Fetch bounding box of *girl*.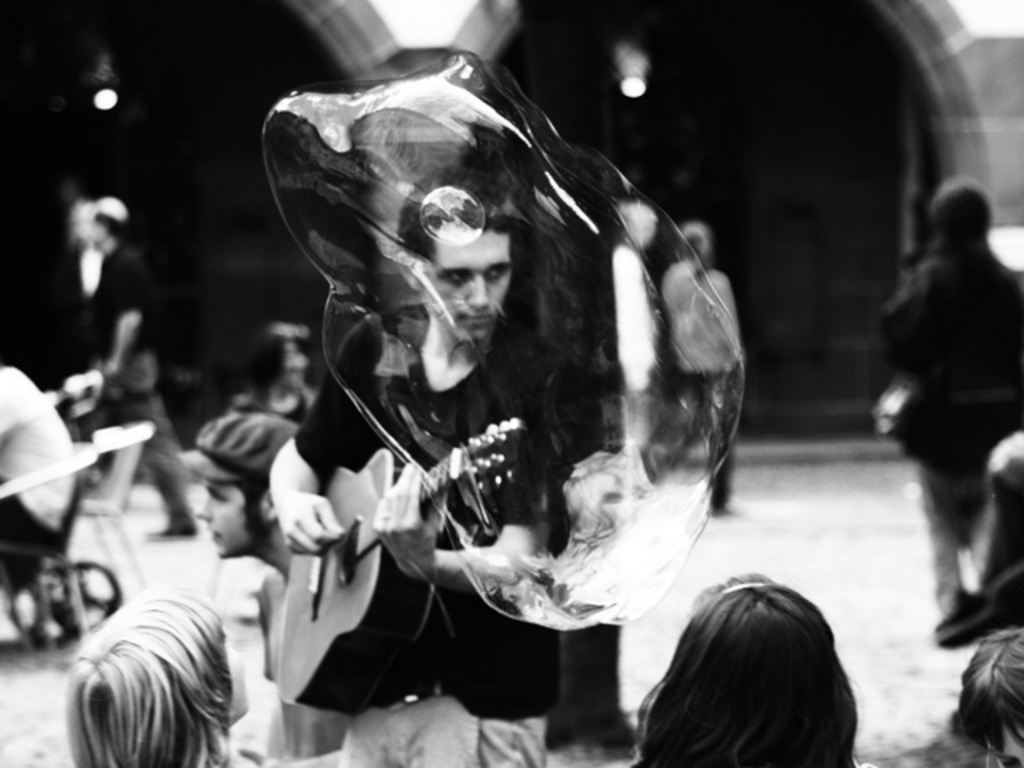
Bbox: detection(61, 586, 264, 766).
